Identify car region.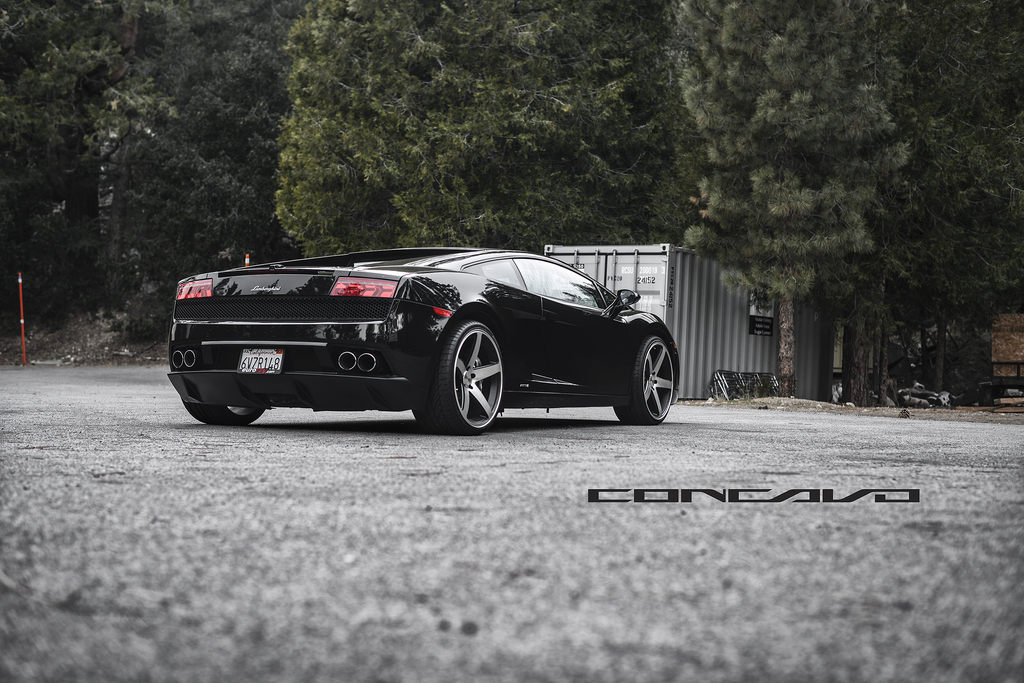
Region: (168, 245, 681, 436).
